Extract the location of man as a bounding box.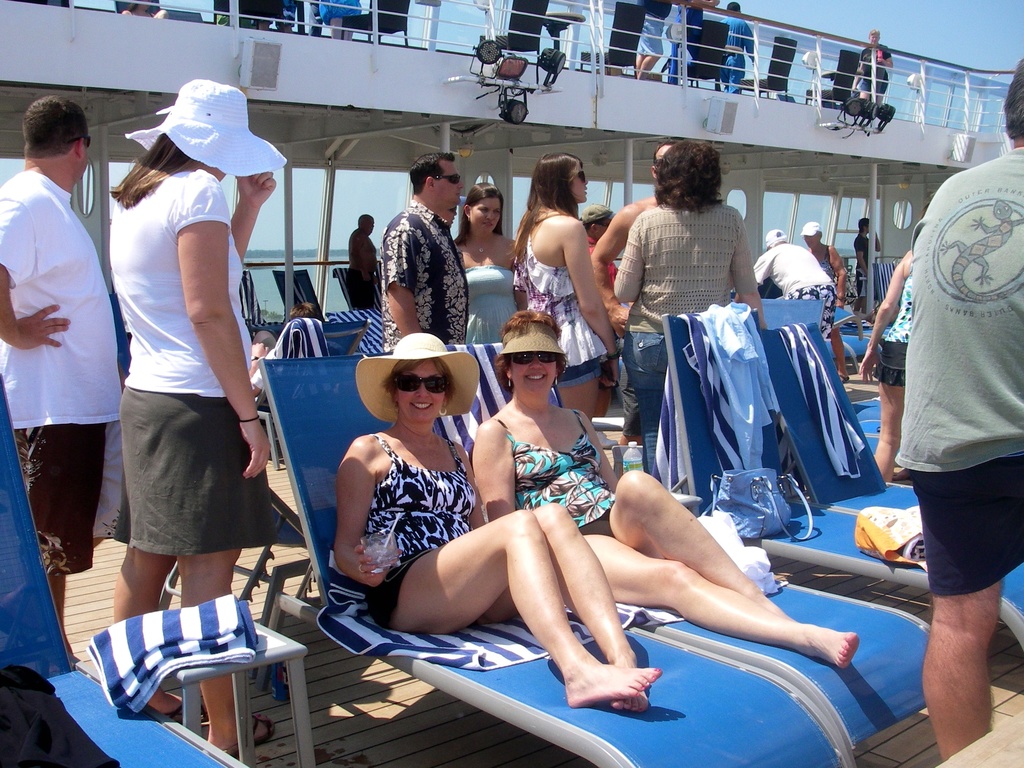
left=751, top=225, right=832, bottom=334.
